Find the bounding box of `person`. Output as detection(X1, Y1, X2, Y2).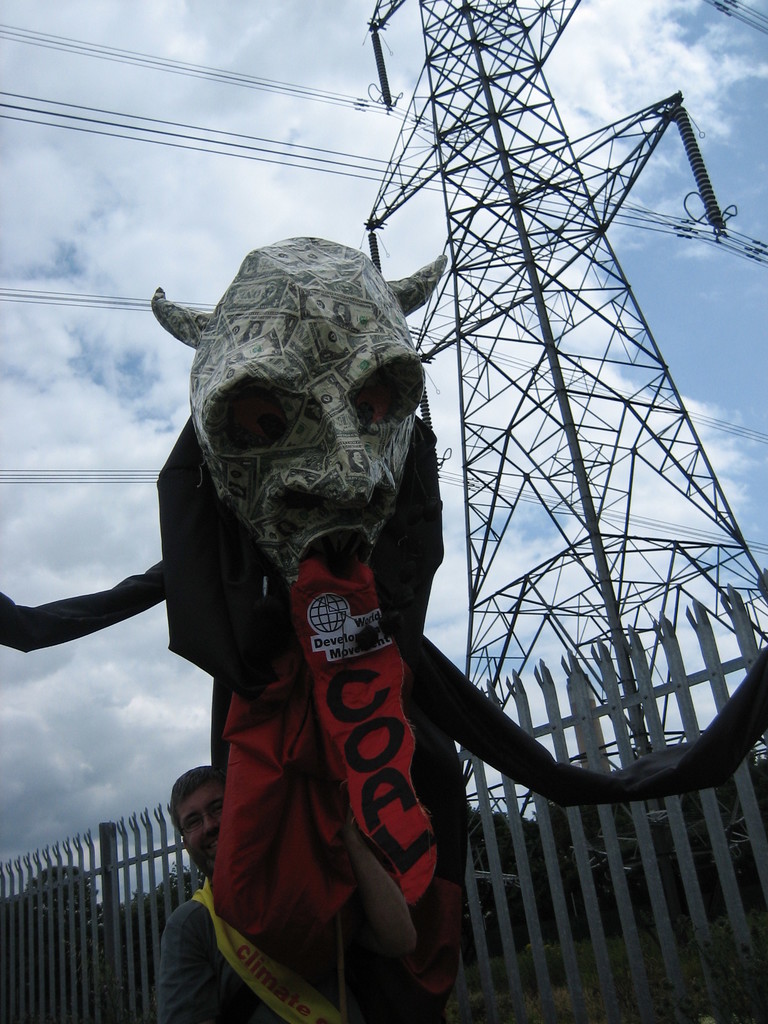
detection(156, 764, 420, 1023).
